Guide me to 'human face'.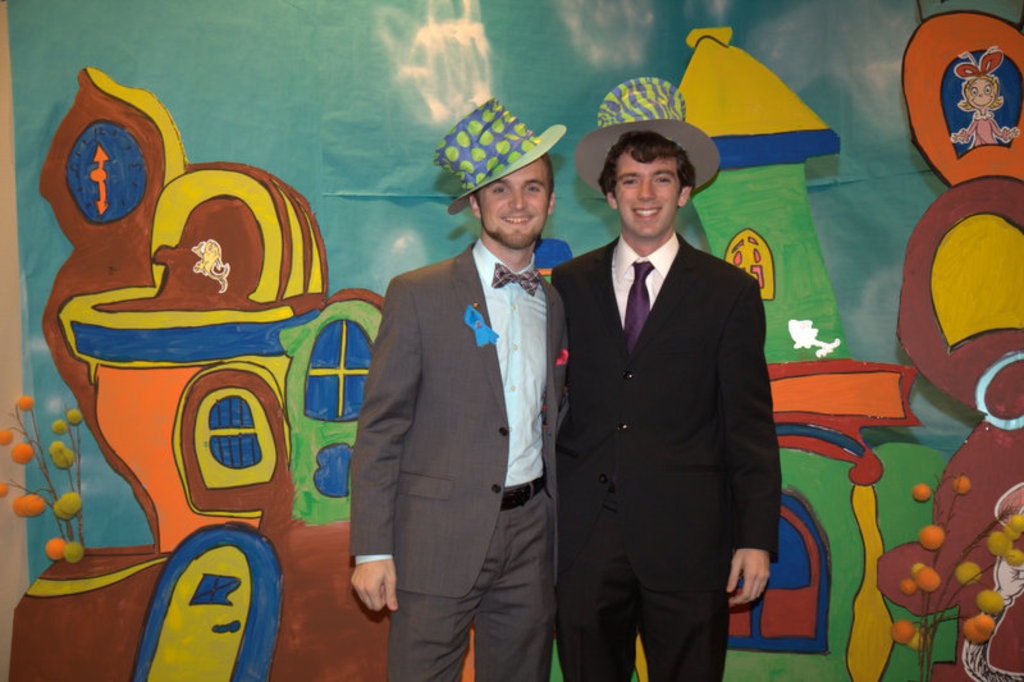
Guidance: x1=480 y1=155 x2=553 y2=247.
